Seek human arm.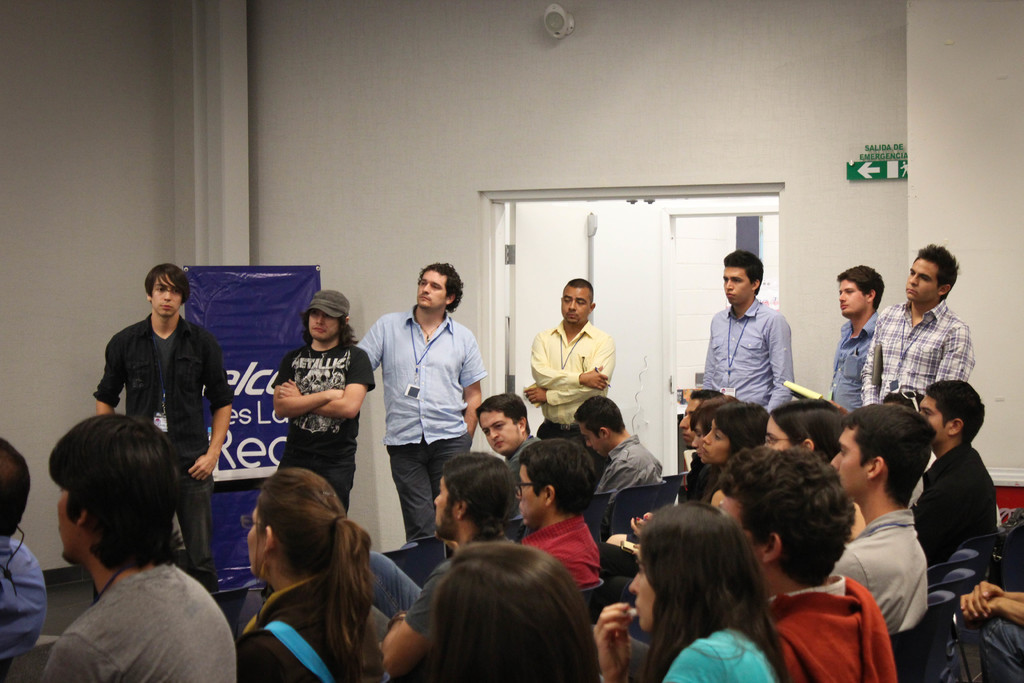
left=386, top=565, right=440, bottom=671.
